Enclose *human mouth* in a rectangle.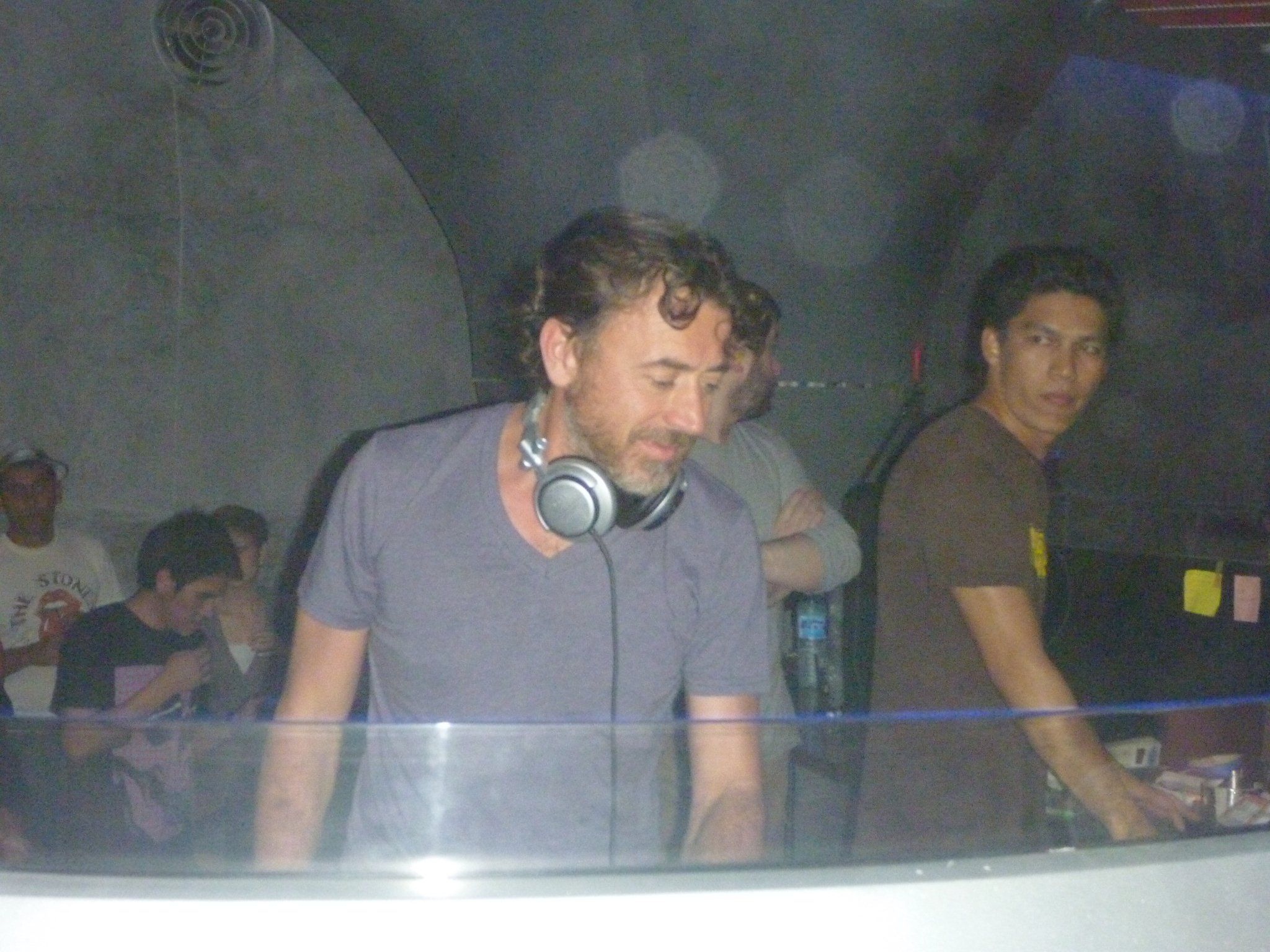
pyautogui.locateOnScreen(114, 382, 130, 395).
